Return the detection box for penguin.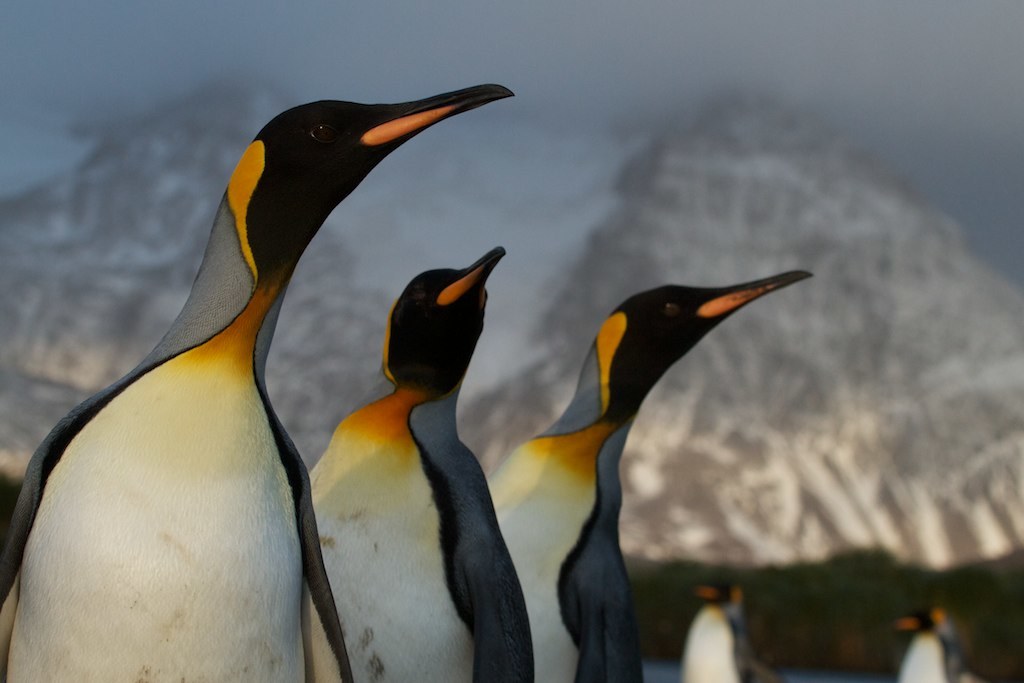
{"left": 0, "top": 83, "right": 511, "bottom": 682}.
